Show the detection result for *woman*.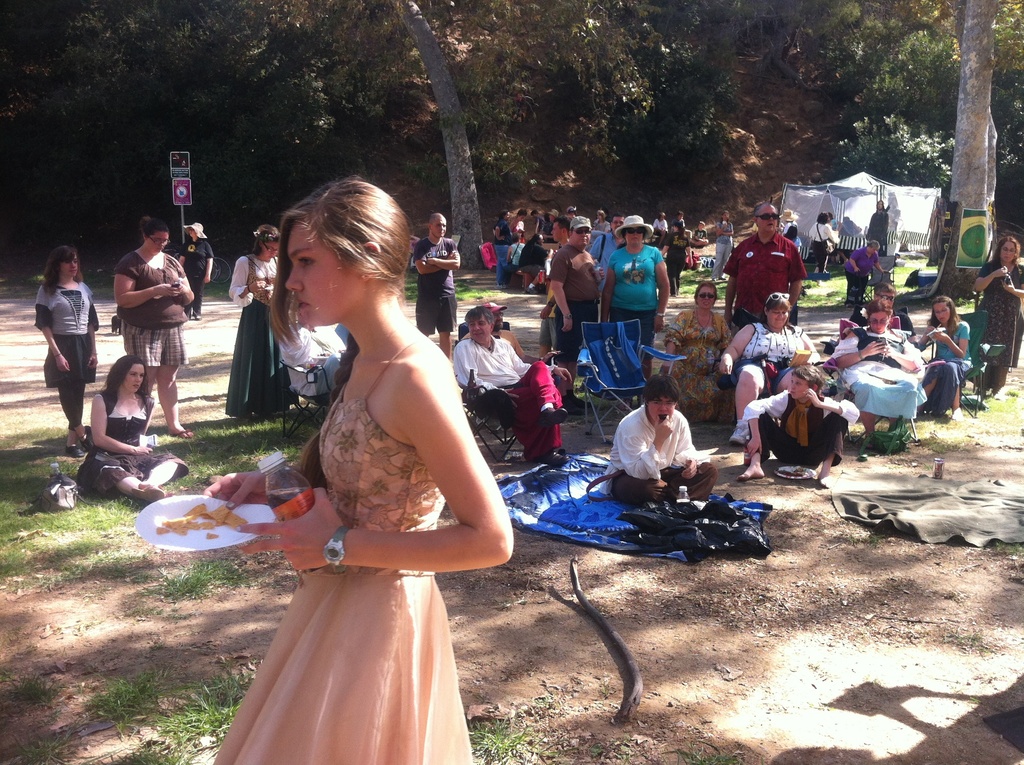
(72,350,179,506).
